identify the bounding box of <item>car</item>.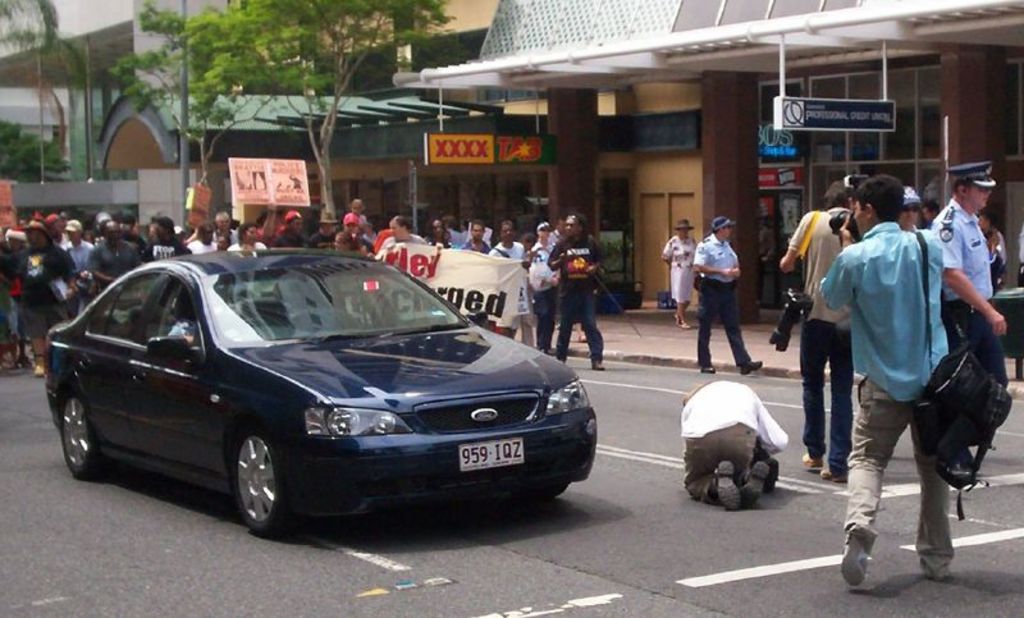
38:247:596:545.
